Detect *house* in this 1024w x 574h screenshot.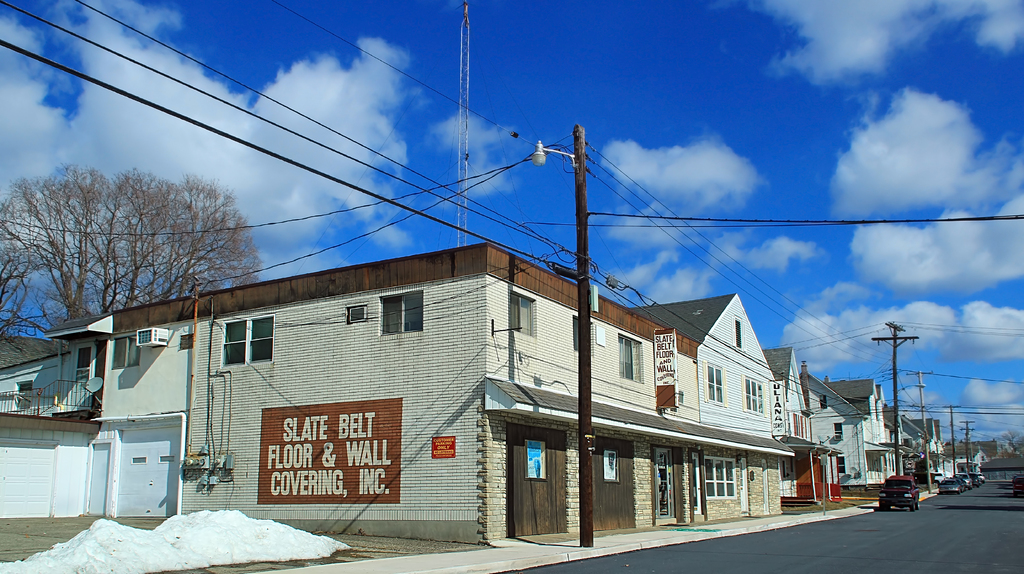
Detection: region(637, 290, 788, 518).
